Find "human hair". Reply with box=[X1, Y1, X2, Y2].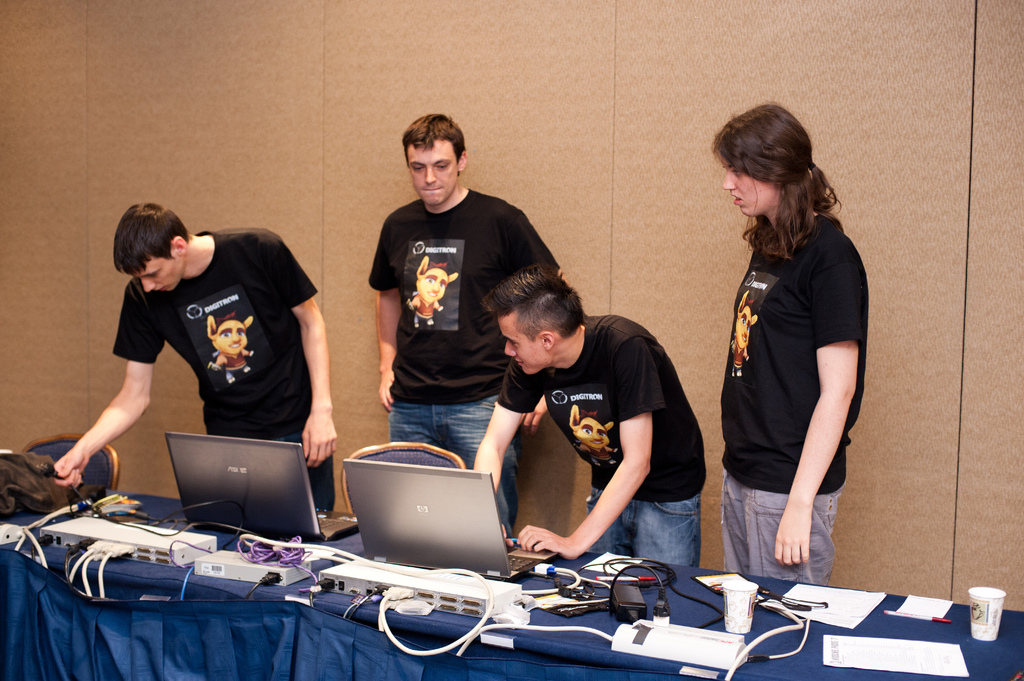
box=[722, 105, 839, 272].
